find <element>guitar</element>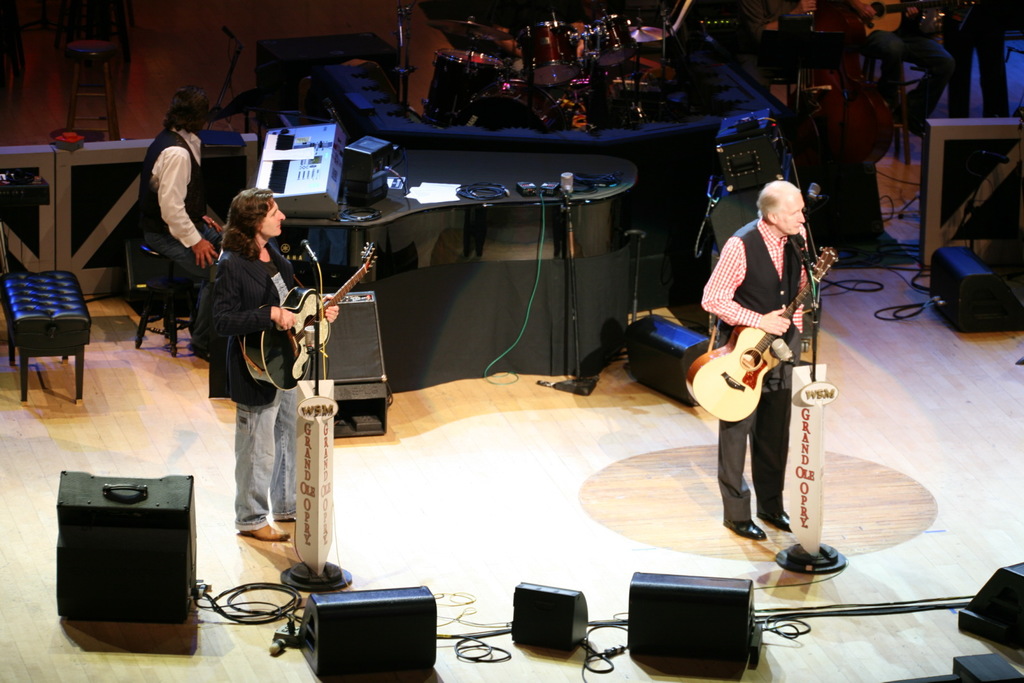
(x1=690, y1=252, x2=842, y2=443)
